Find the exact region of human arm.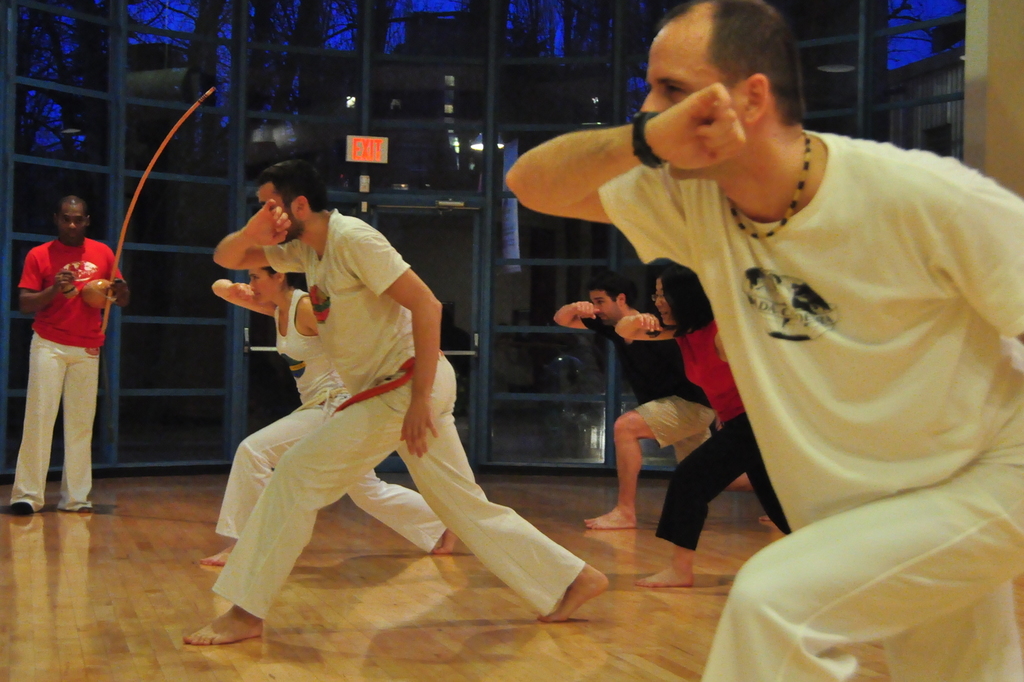
Exact region: <box>15,250,70,316</box>.
